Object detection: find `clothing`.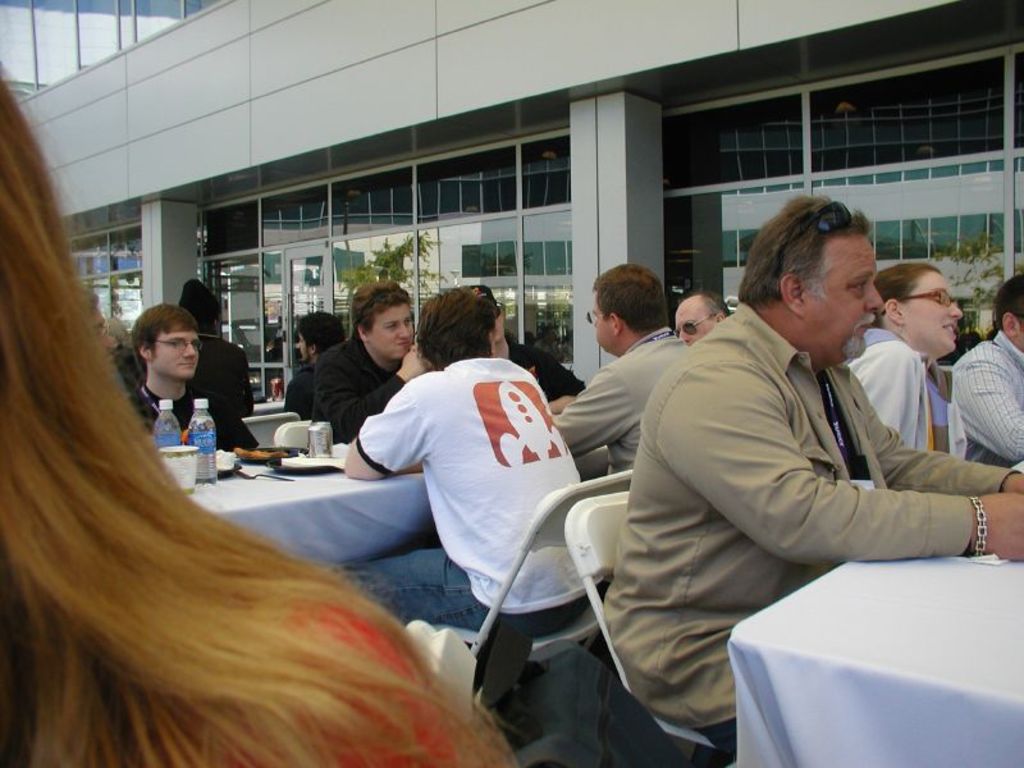
<region>844, 329, 969, 458</region>.
